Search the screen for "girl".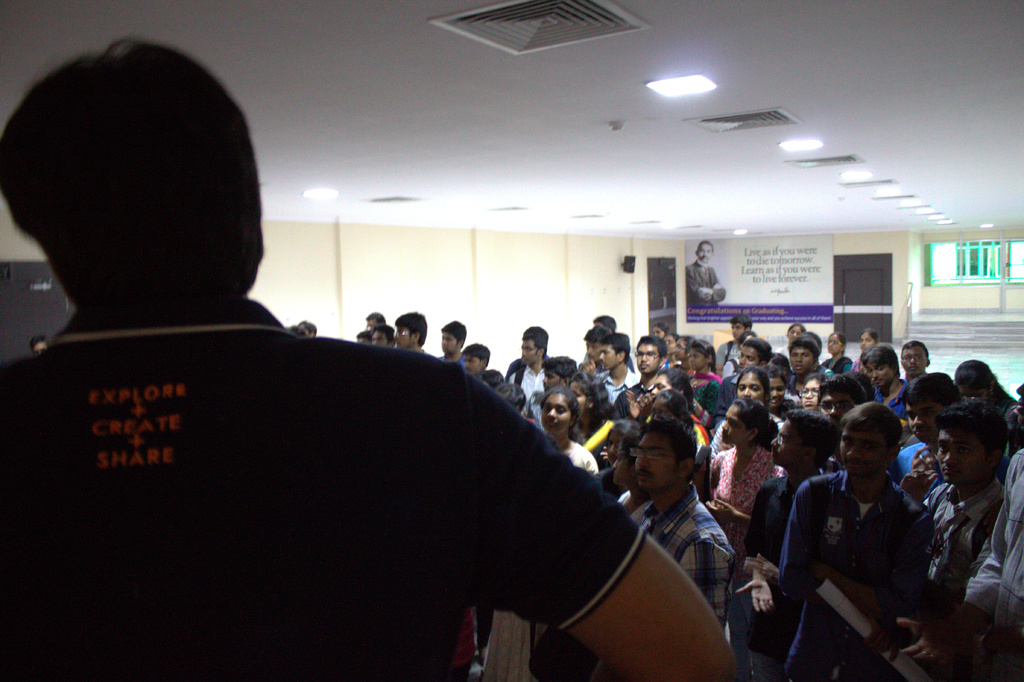
Found at BBox(776, 323, 808, 359).
